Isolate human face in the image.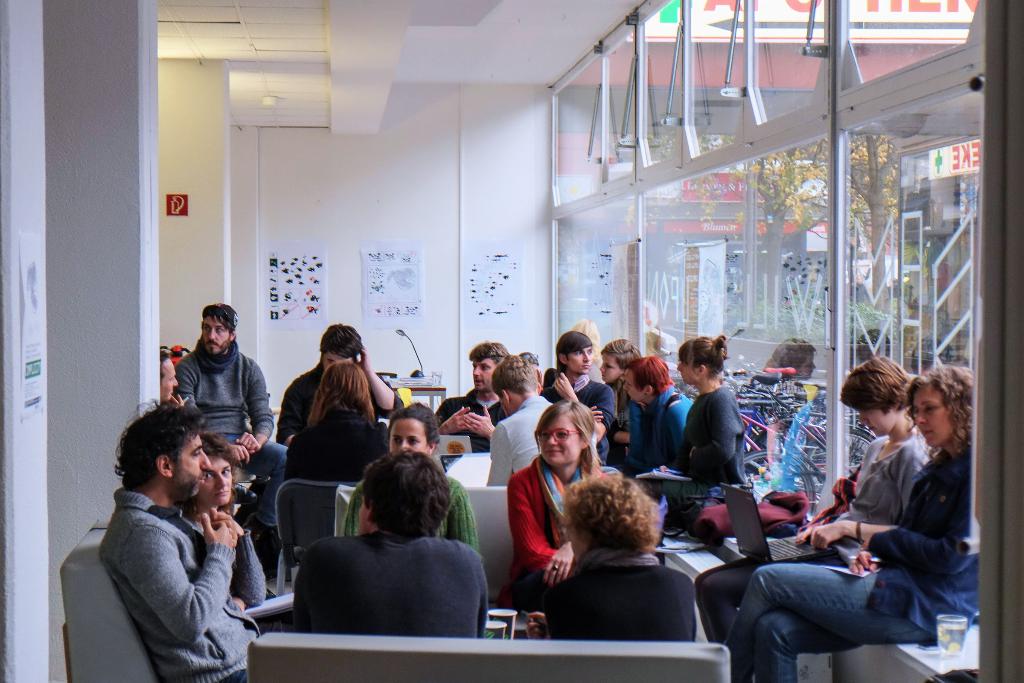
Isolated region: locate(470, 356, 492, 390).
